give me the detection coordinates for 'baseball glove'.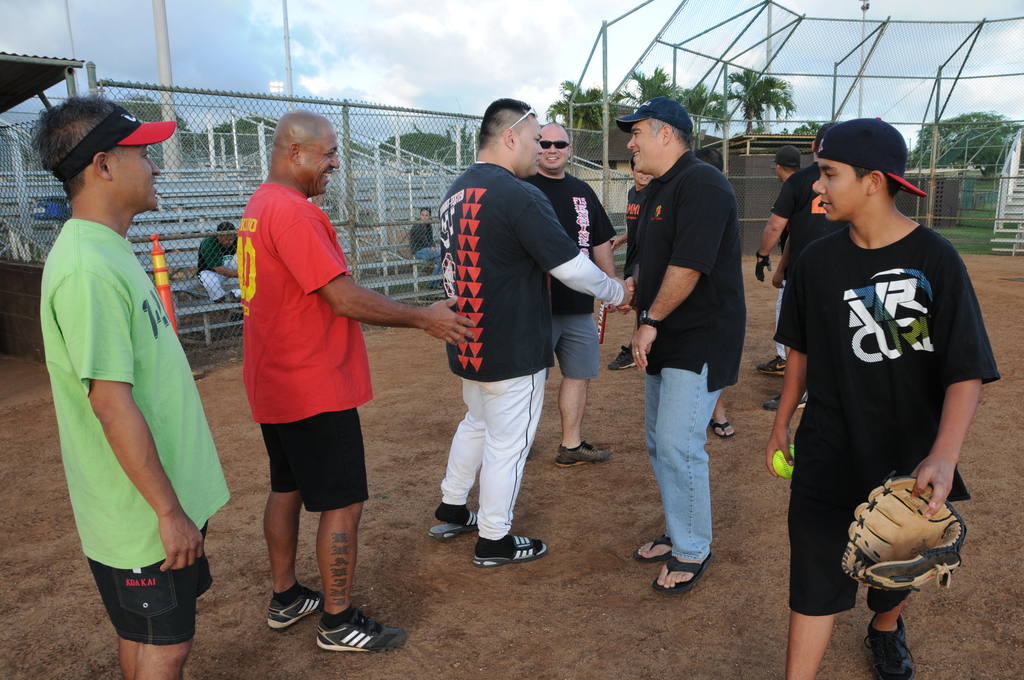
753, 251, 777, 289.
